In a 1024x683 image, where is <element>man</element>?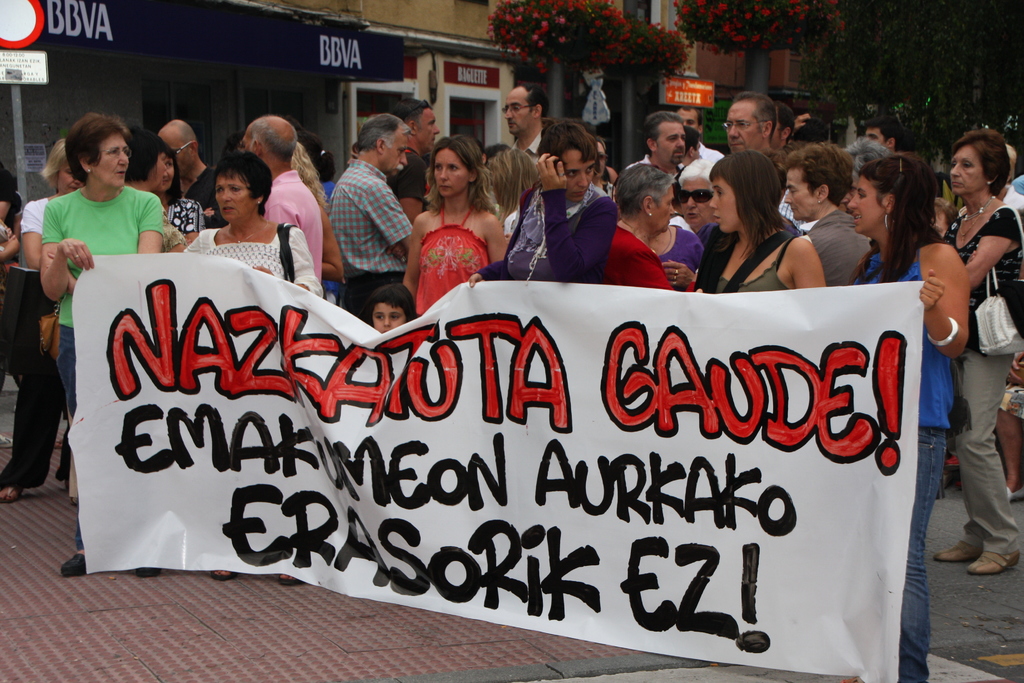
Rect(690, 129, 703, 161).
